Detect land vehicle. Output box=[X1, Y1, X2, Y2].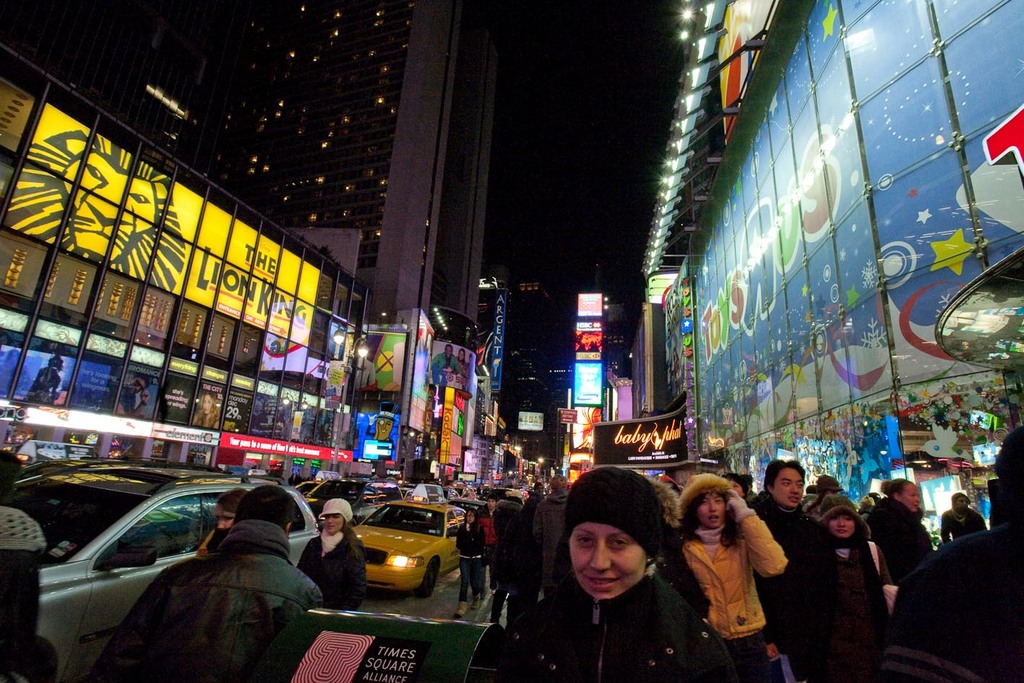
box=[296, 471, 340, 499].
